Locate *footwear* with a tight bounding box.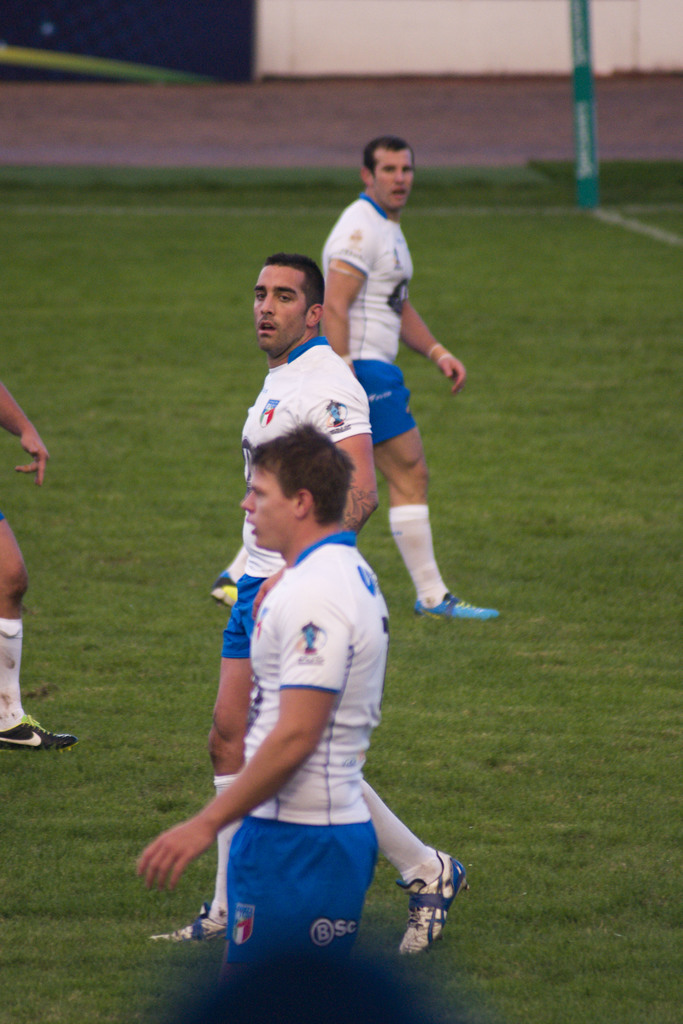
box=[201, 564, 238, 608].
